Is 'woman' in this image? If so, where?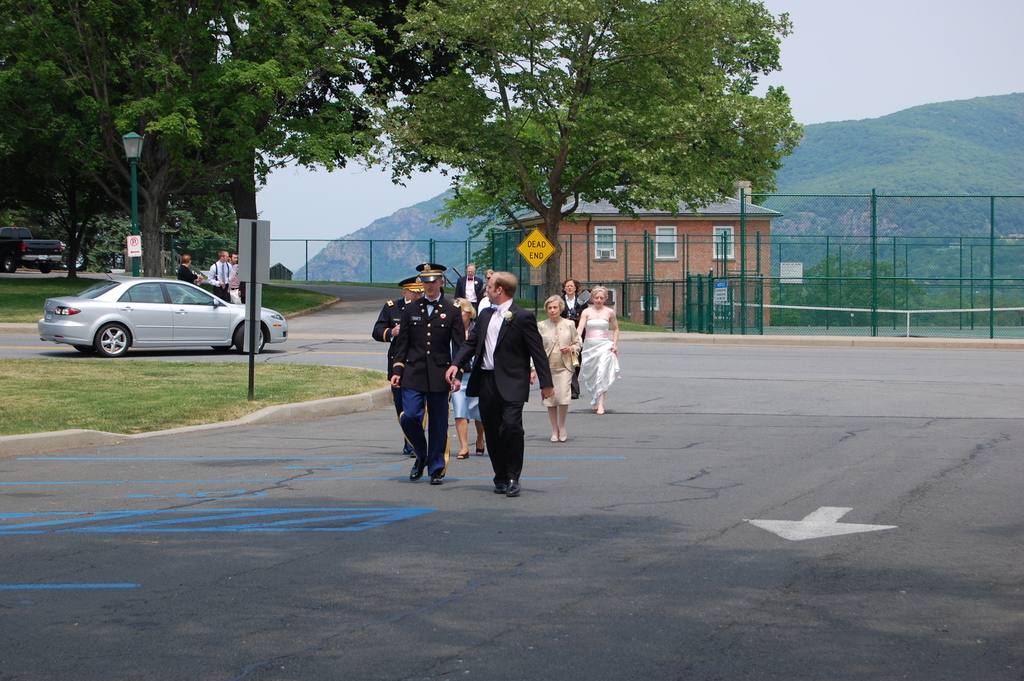
Yes, at bbox(579, 287, 618, 418).
